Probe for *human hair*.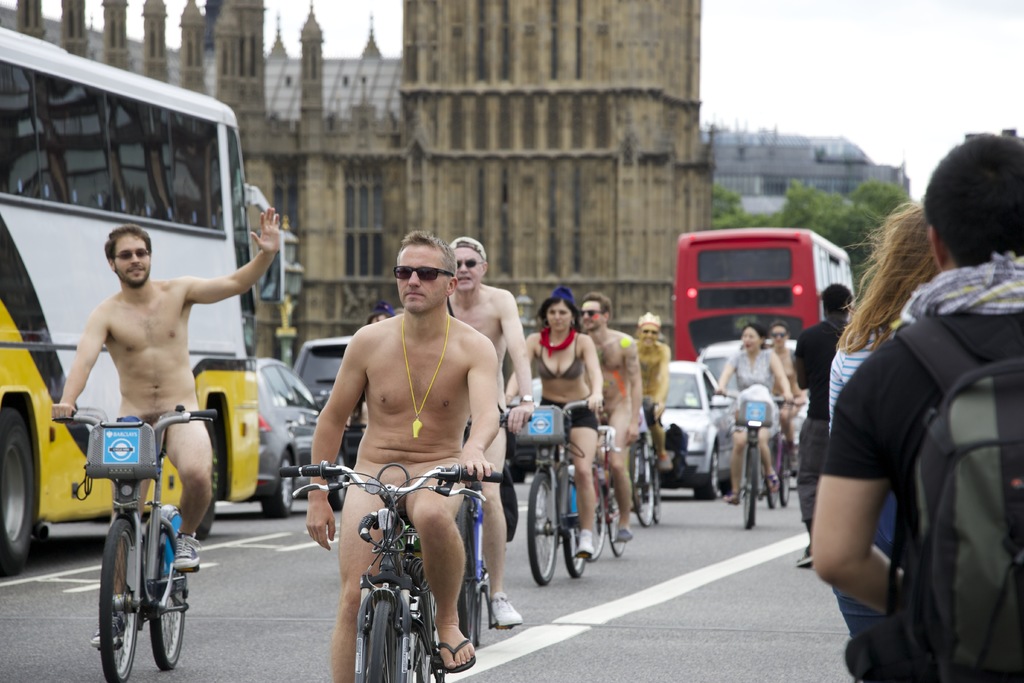
Probe result: [left=95, top=220, right=150, bottom=261].
